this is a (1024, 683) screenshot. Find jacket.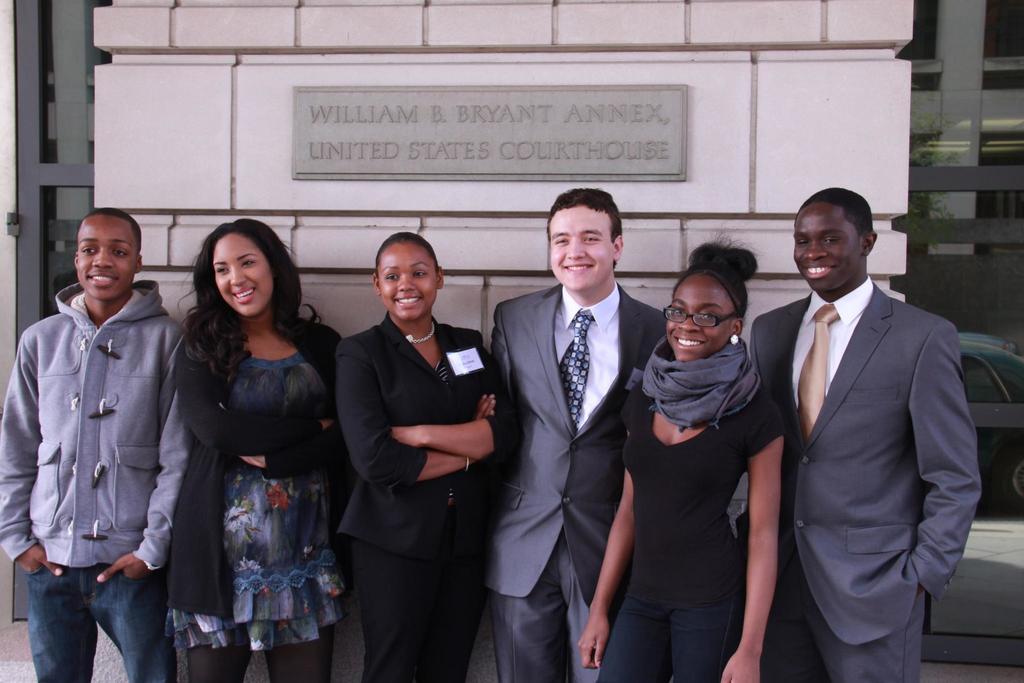
Bounding box: (20,215,173,588).
